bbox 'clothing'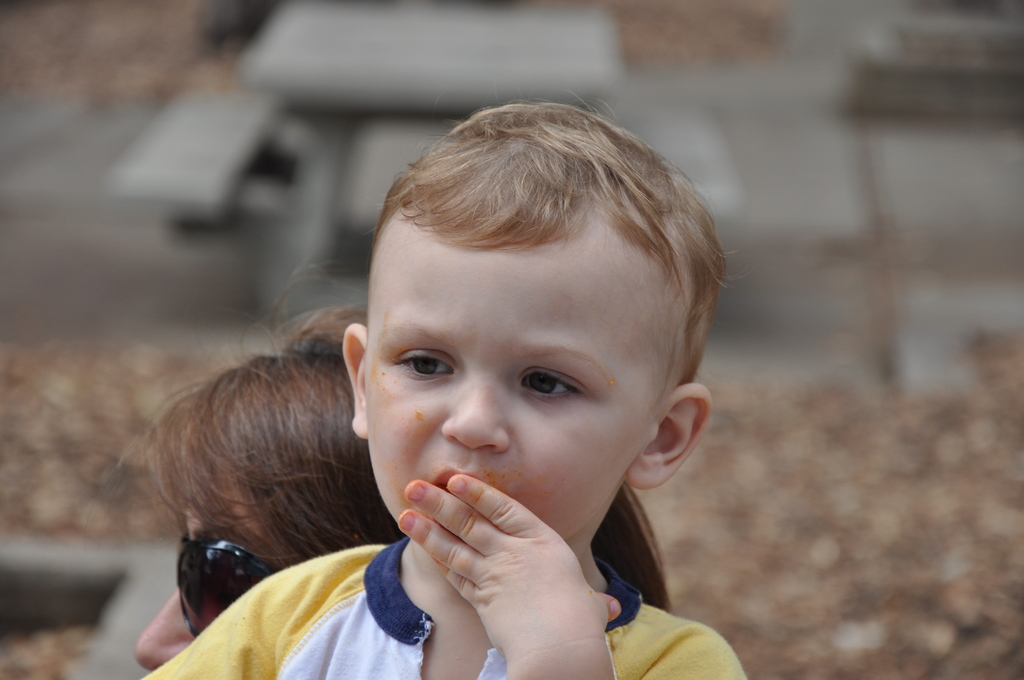
left=136, top=524, right=750, bottom=679
